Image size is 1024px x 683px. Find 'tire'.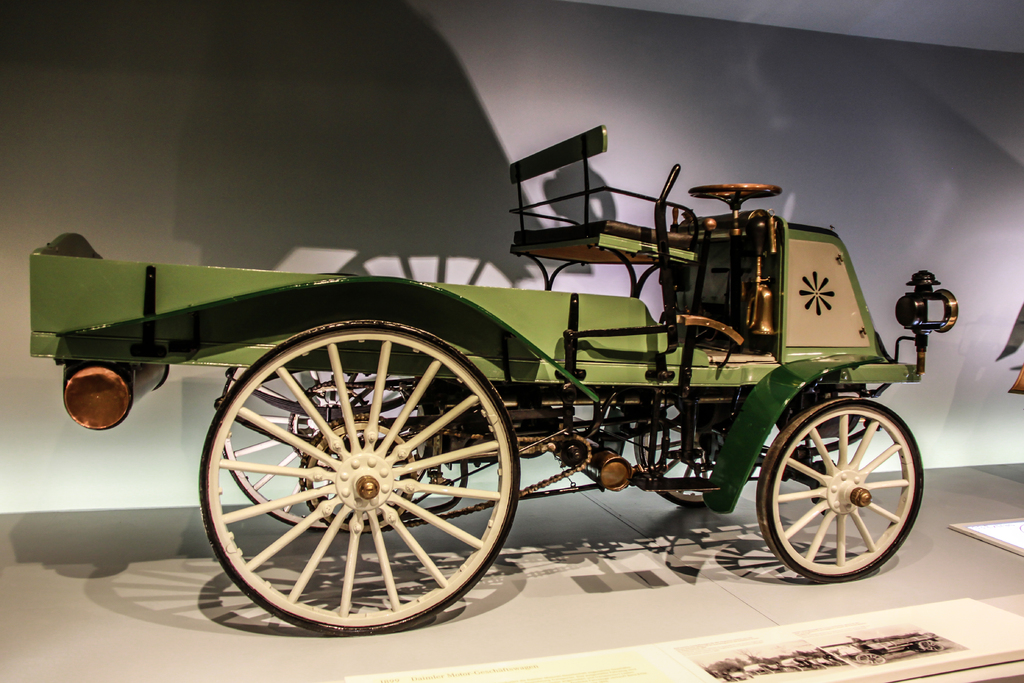
crop(762, 396, 917, 585).
